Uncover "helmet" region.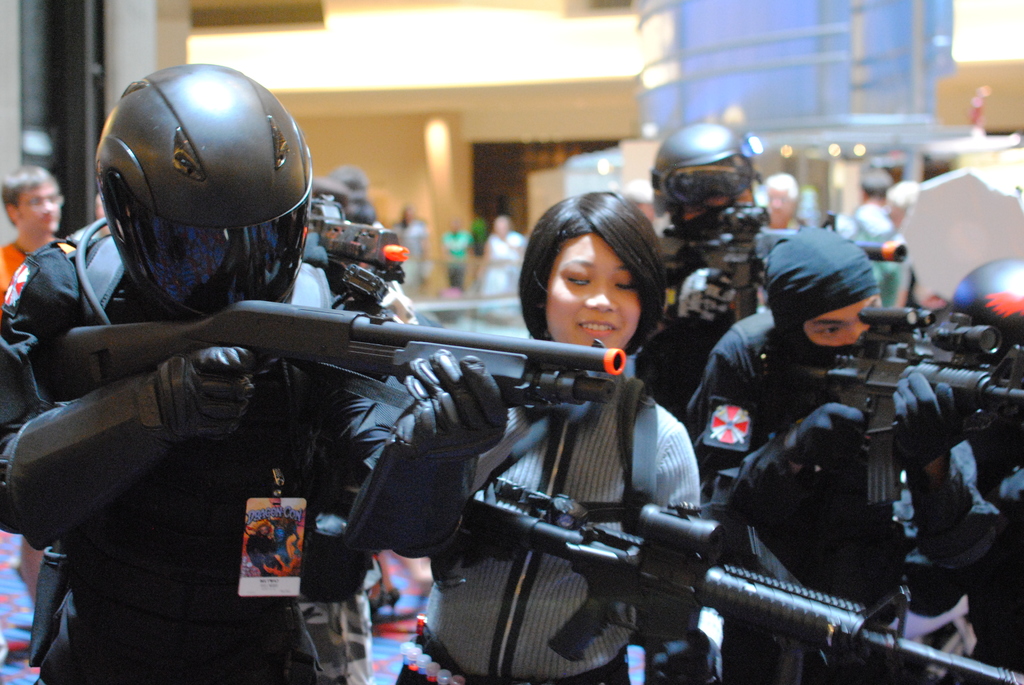
Uncovered: x1=653, y1=123, x2=753, y2=217.
